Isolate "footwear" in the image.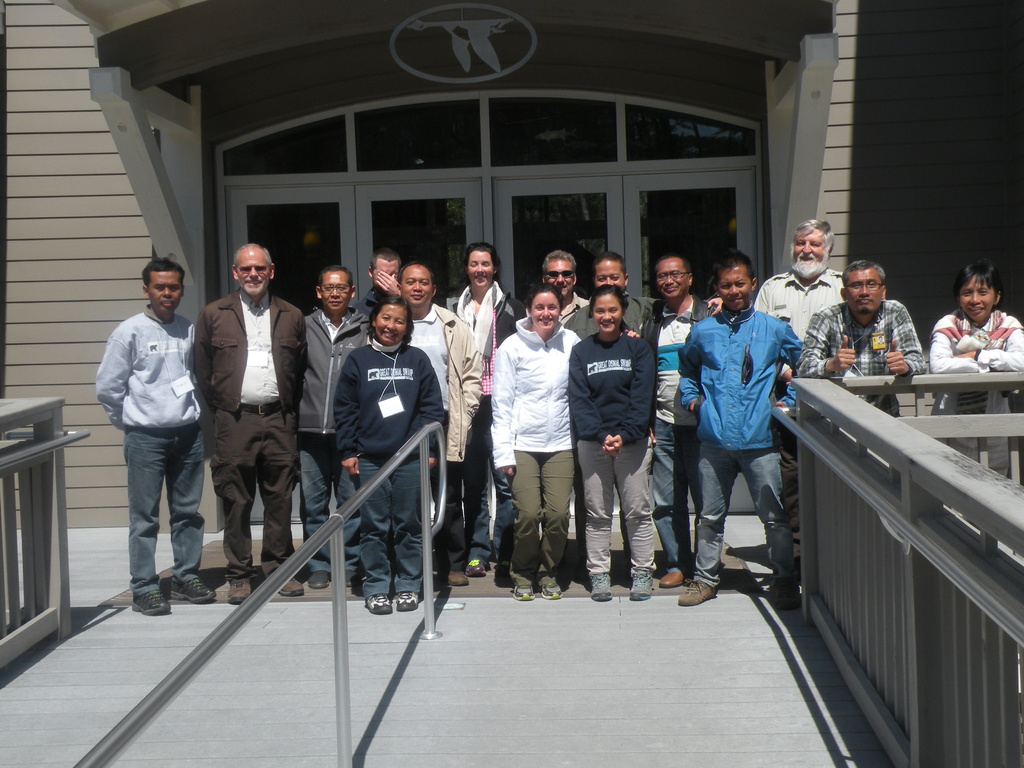
Isolated region: [x1=511, y1=585, x2=537, y2=598].
